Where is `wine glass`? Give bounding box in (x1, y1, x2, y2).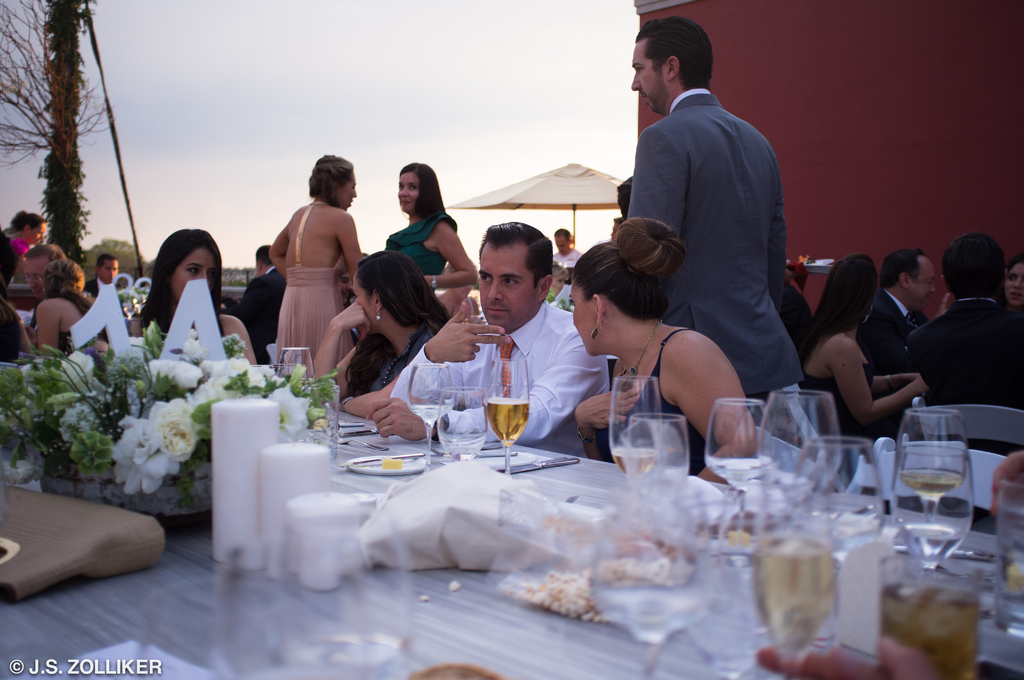
(483, 355, 528, 473).
